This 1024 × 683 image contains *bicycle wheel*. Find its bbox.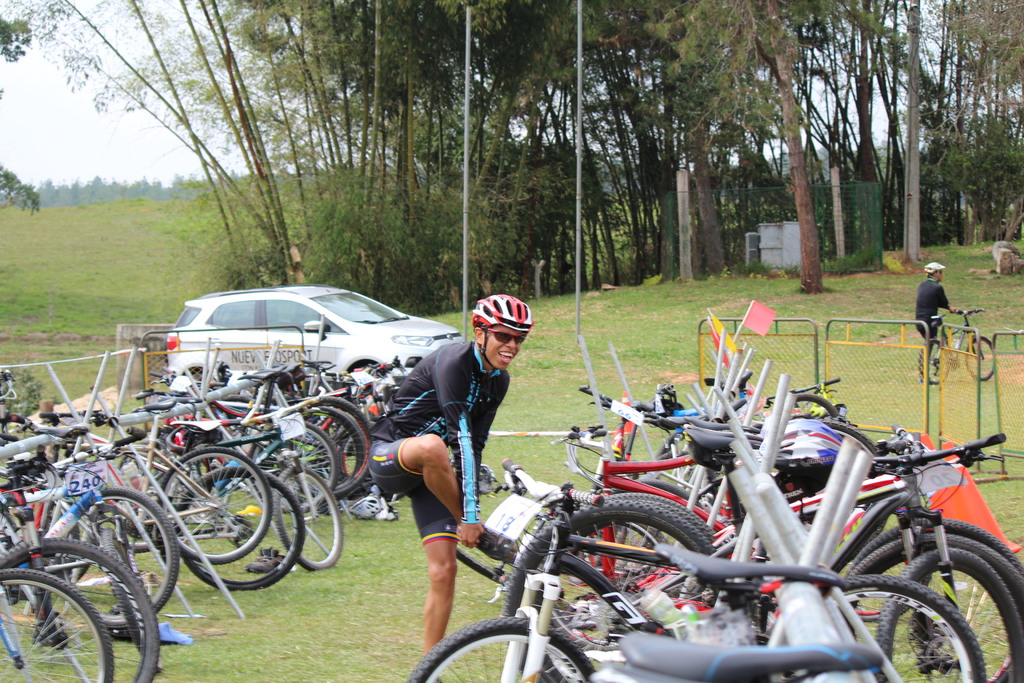
l=844, t=532, r=1023, b=682.
